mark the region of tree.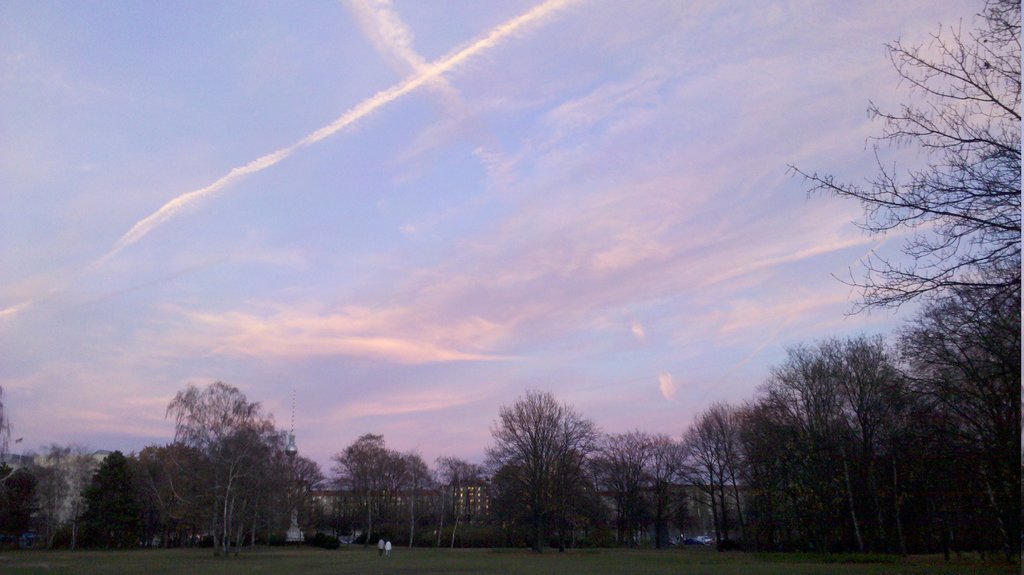
Region: box(324, 432, 445, 555).
